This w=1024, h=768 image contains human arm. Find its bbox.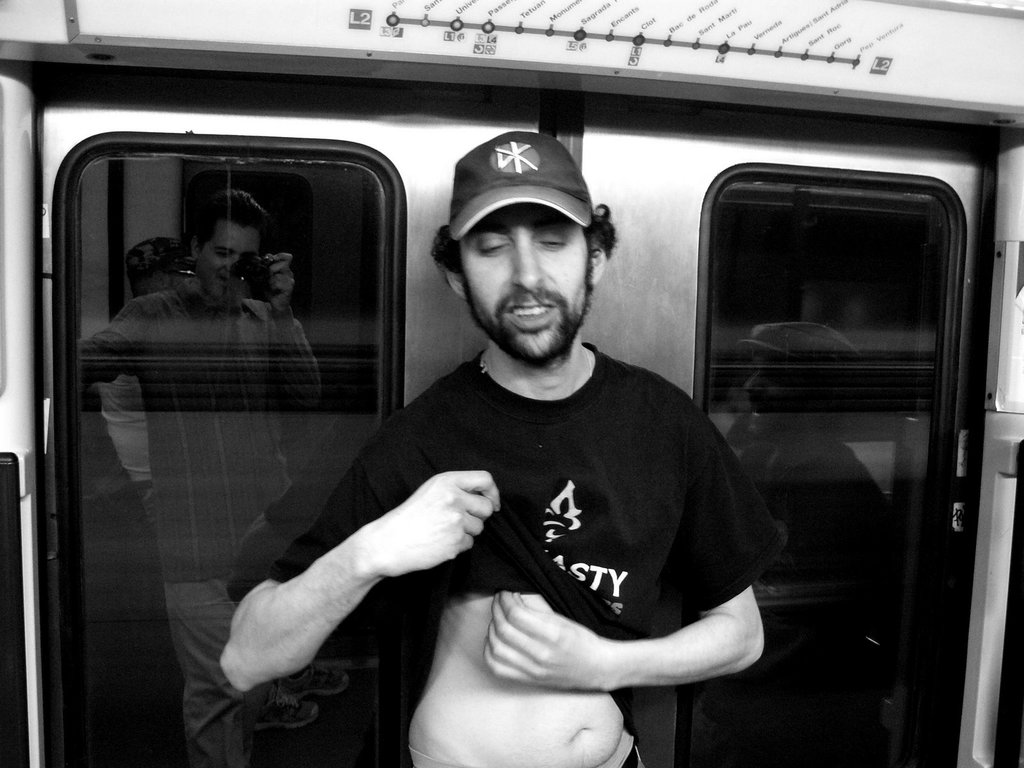
483/419/785/694.
